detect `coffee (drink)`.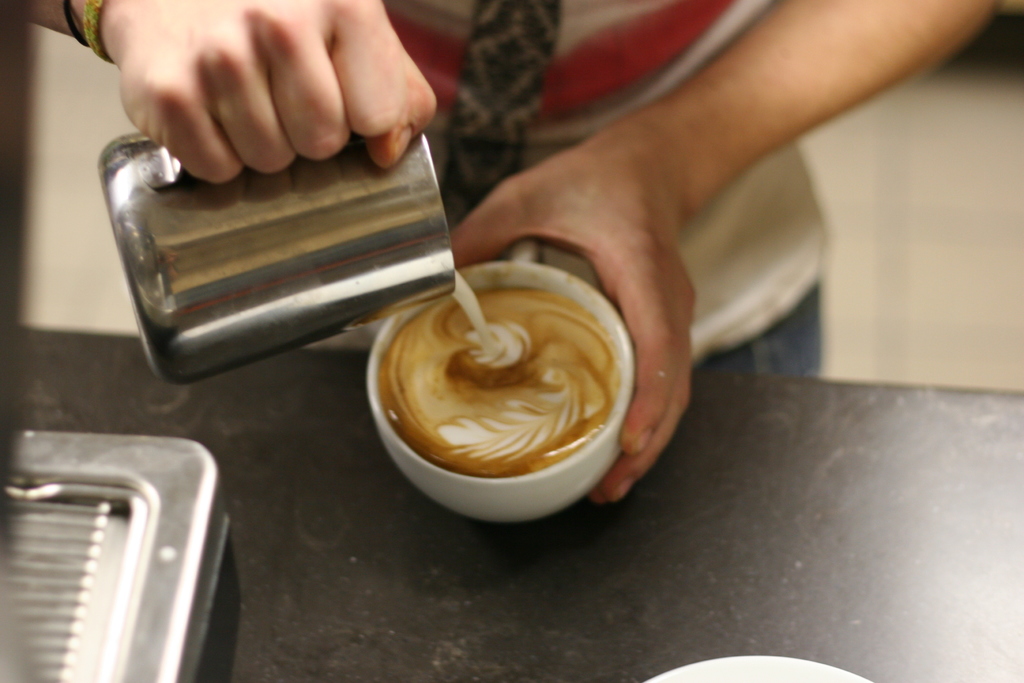
Detected at Rect(383, 283, 621, 466).
